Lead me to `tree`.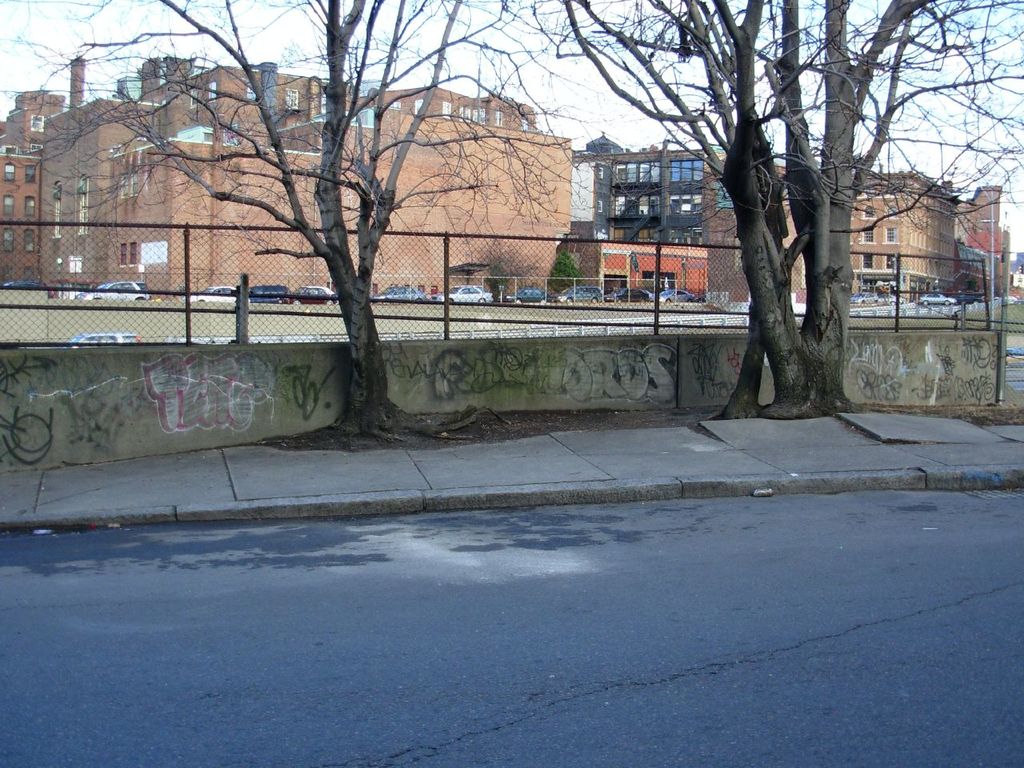
Lead to bbox(509, 0, 1023, 419).
